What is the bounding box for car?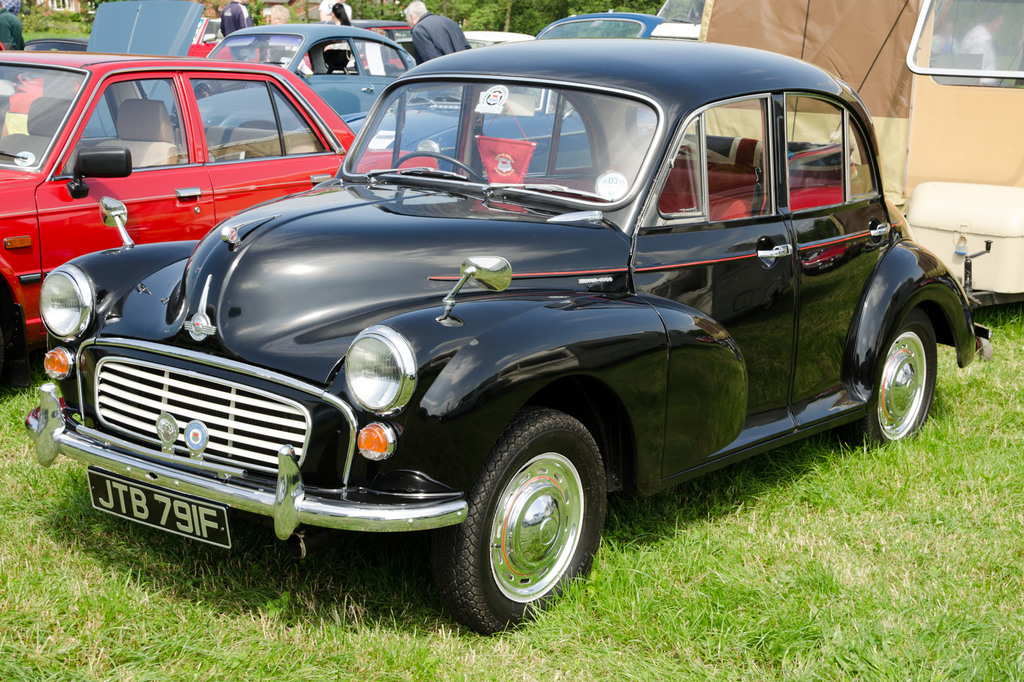
[291, 13, 702, 171].
